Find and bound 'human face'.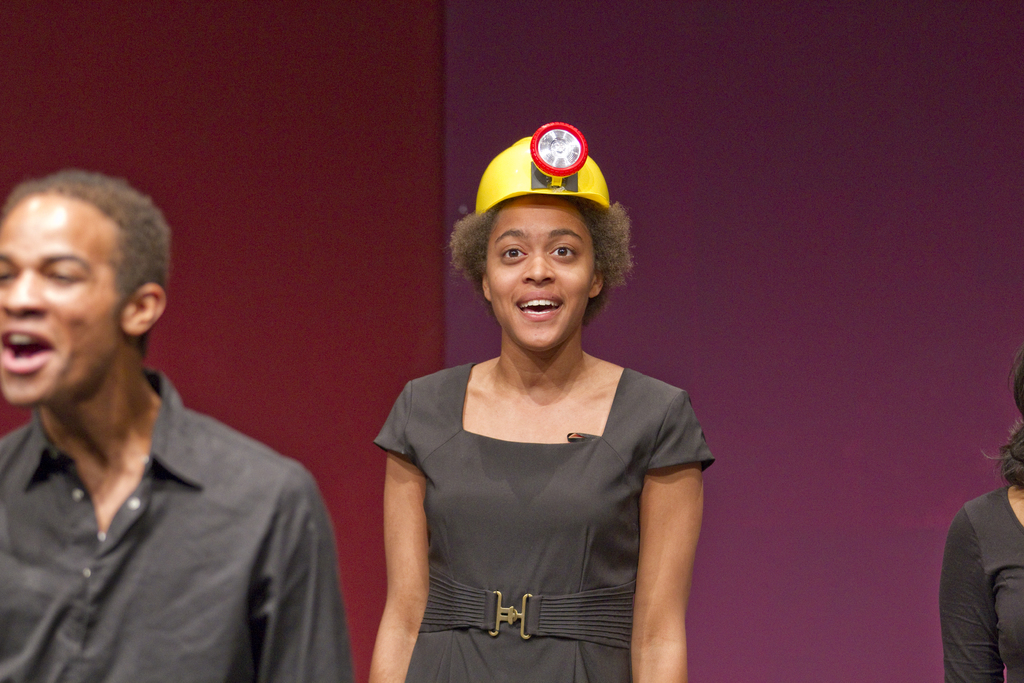
Bound: 0,188,123,411.
